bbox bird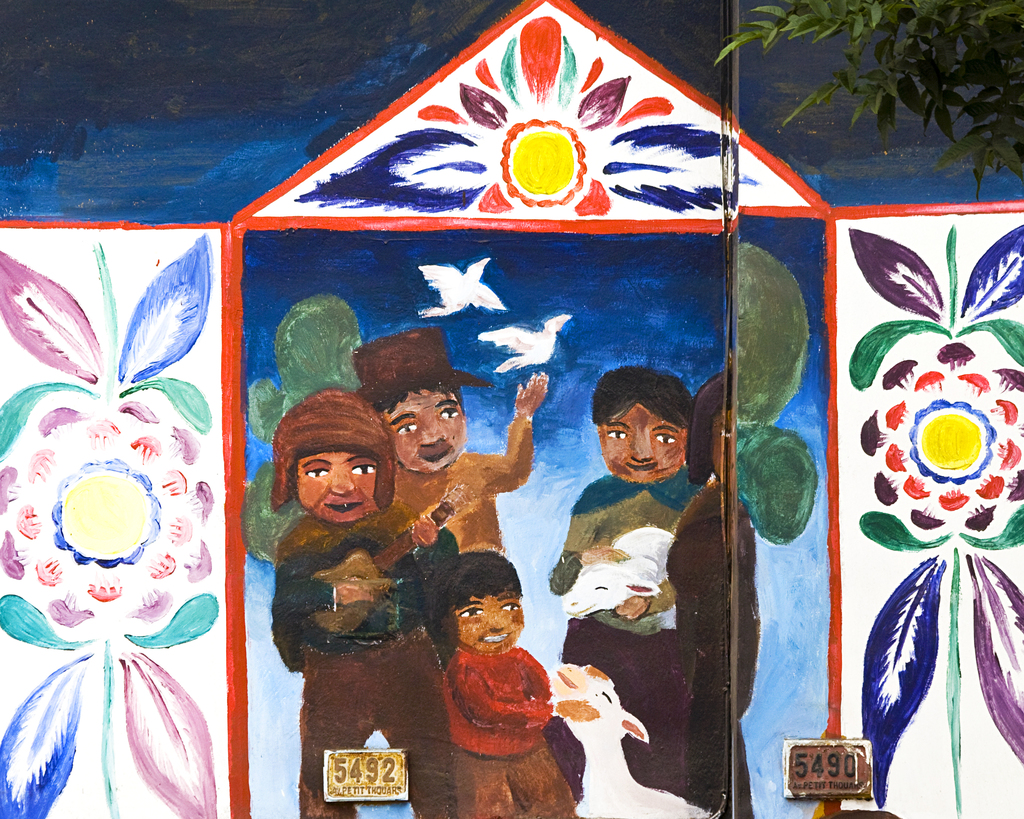
left=476, top=309, right=570, bottom=379
